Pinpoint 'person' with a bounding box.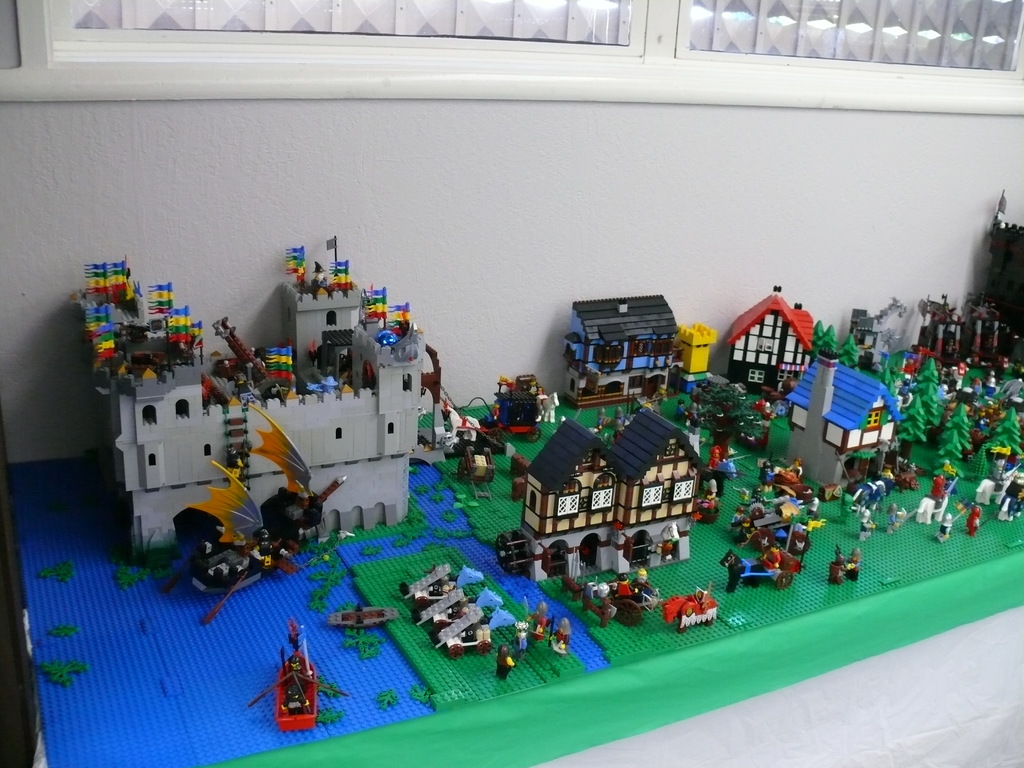
pyautogui.locateOnScreen(262, 622, 319, 736).
